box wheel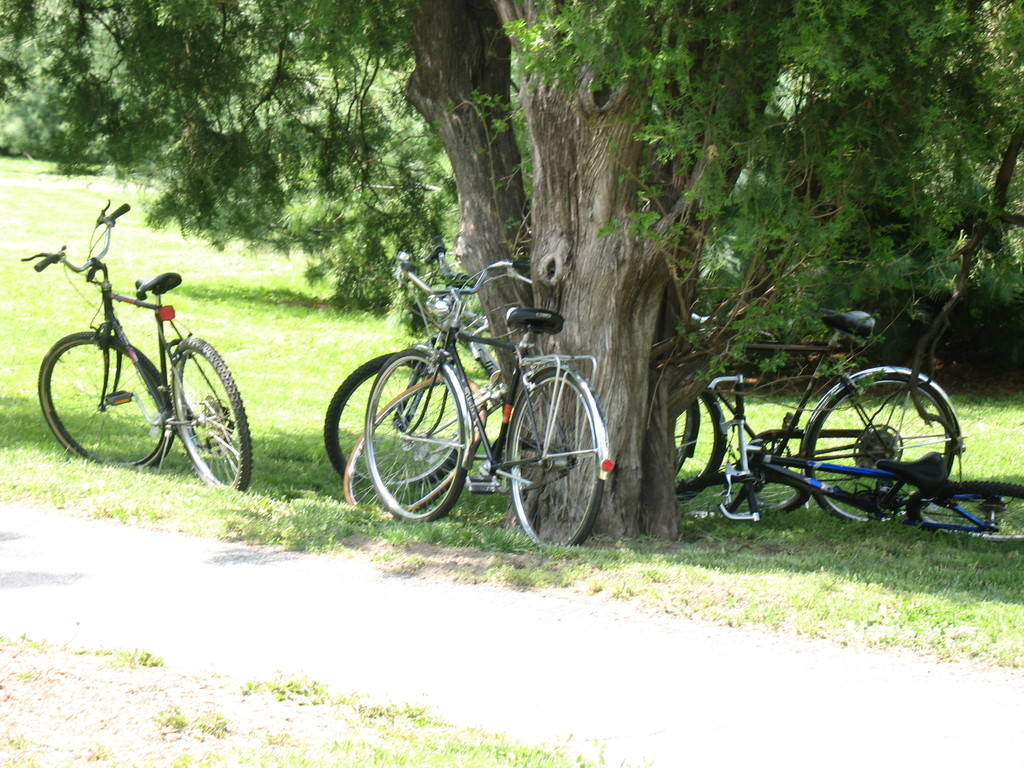
511 356 607 543
